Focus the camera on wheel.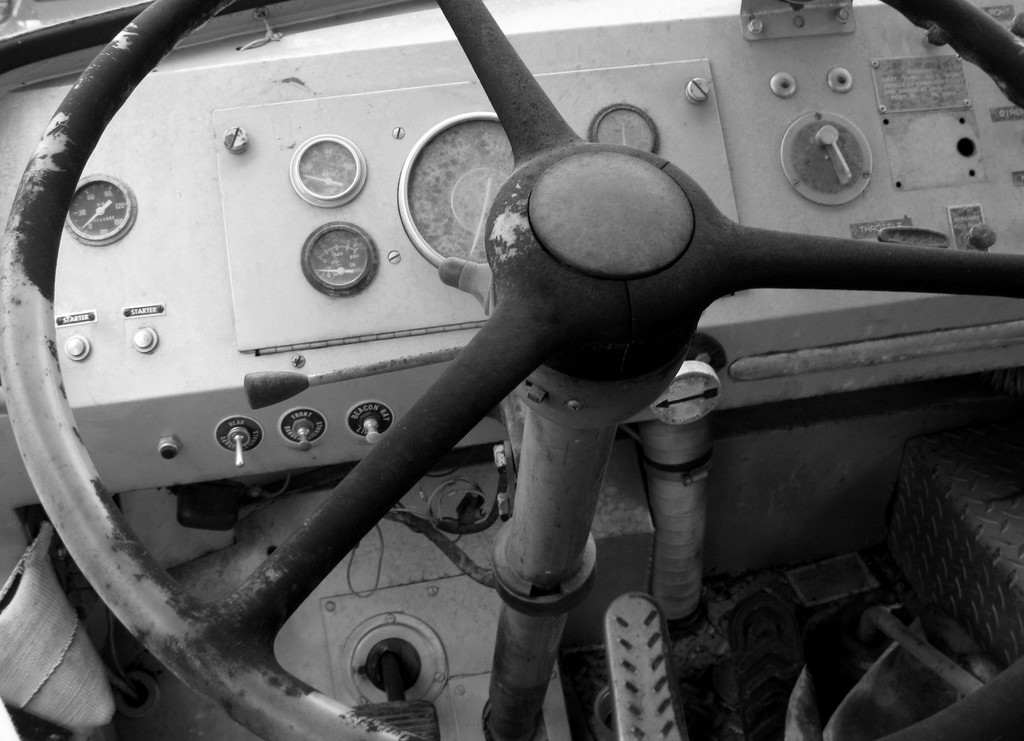
Focus region: rect(0, 1, 1023, 740).
